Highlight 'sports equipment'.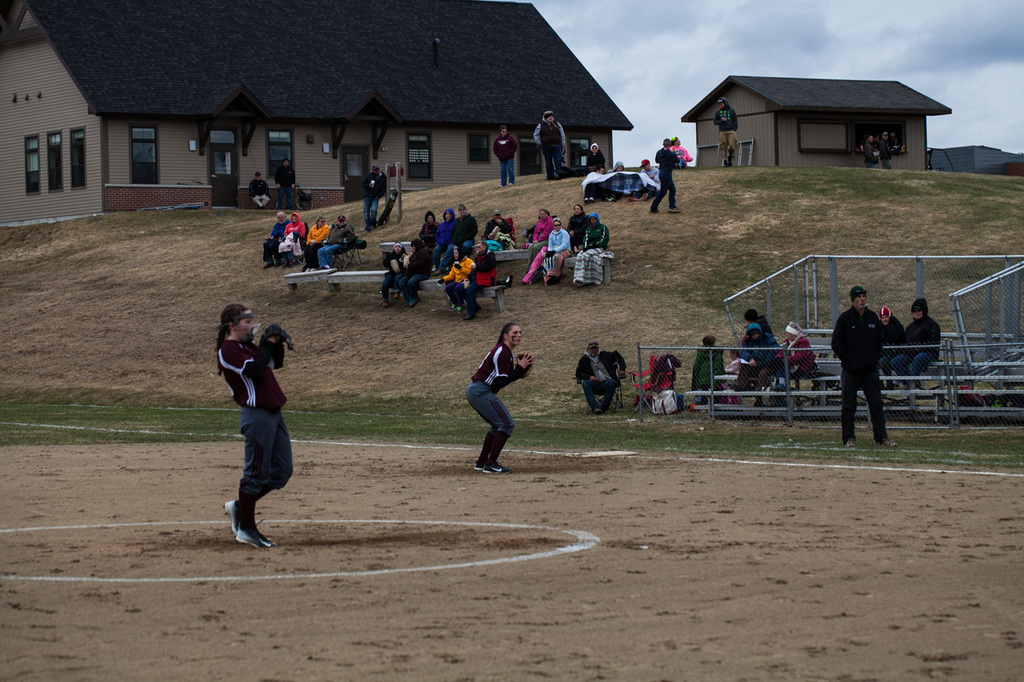
Highlighted region: 482/462/512/473.
